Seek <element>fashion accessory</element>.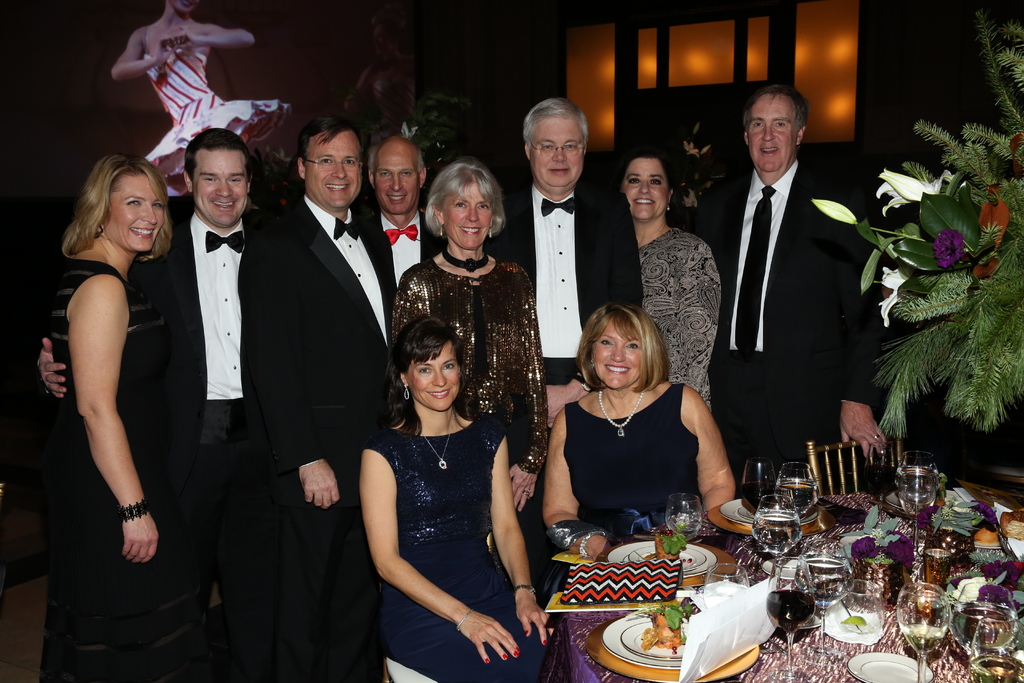
95/220/104/239.
